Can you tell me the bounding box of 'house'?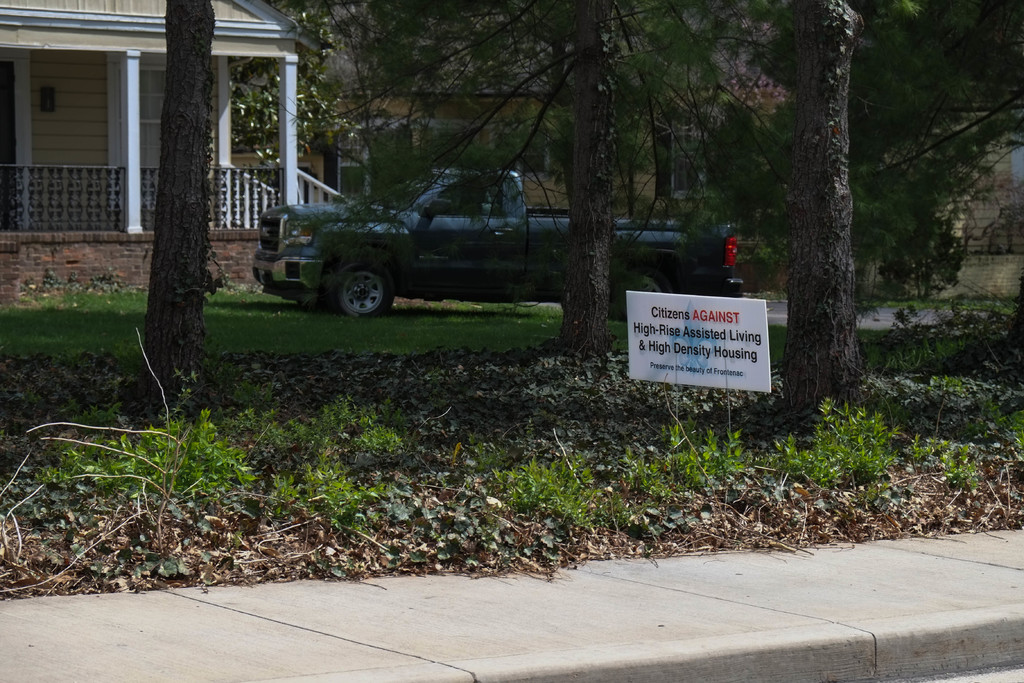
detection(12, 13, 330, 370).
